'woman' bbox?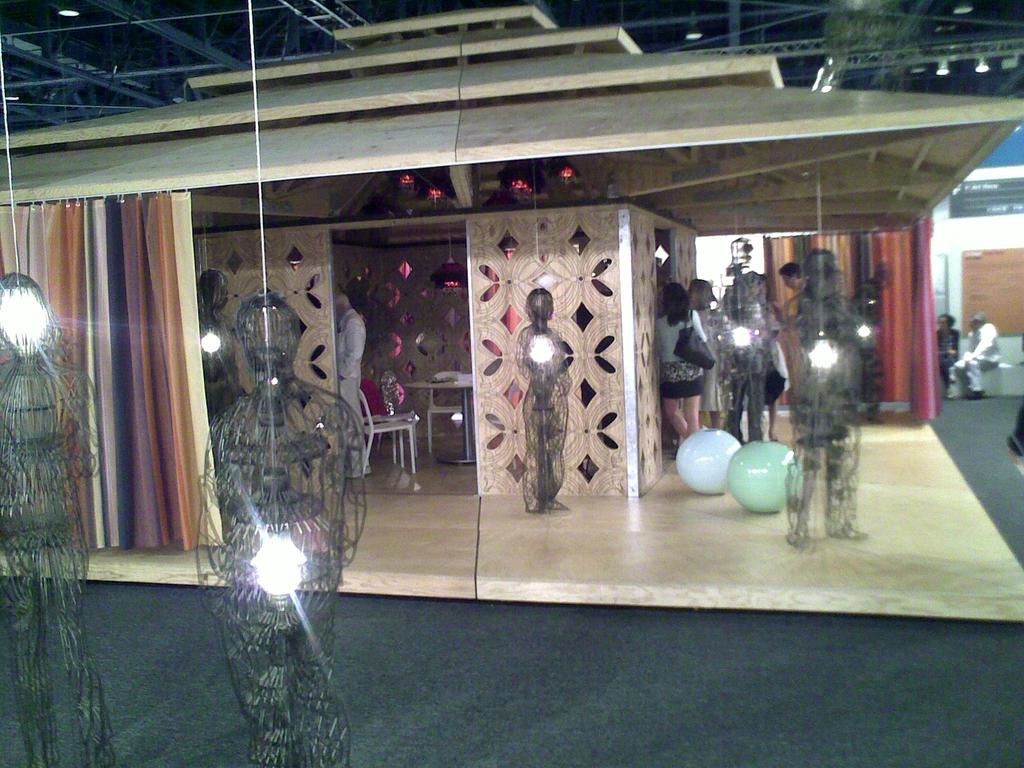
(644,285,710,449)
